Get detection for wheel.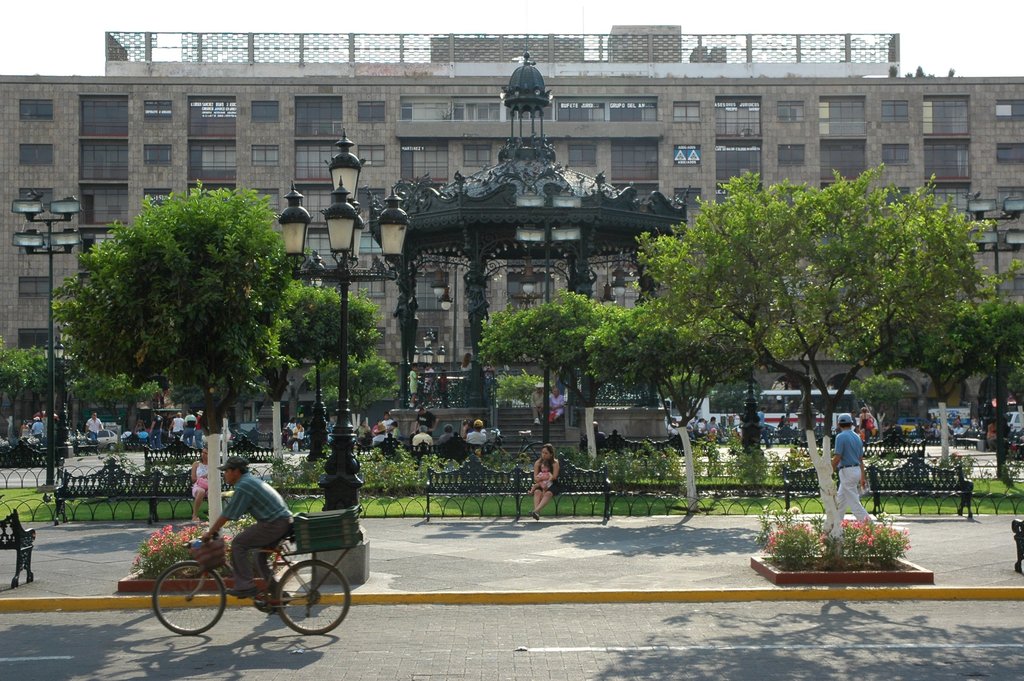
Detection: 273/559/351/632.
